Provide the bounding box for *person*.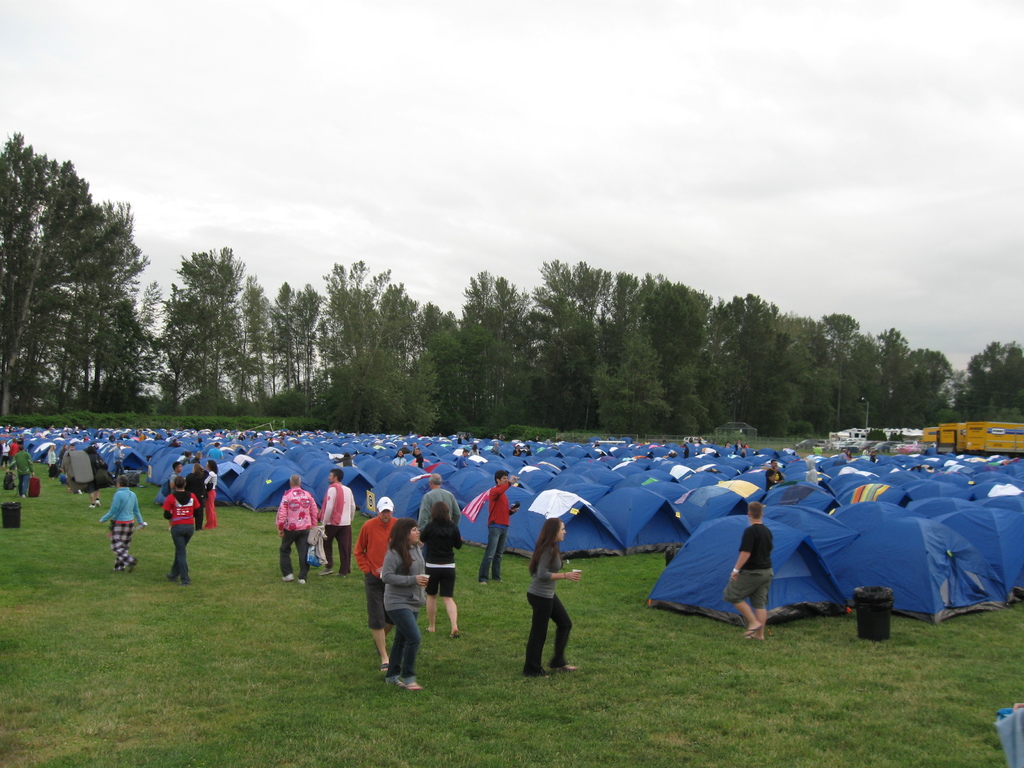
[356, 498, 397, 669].
